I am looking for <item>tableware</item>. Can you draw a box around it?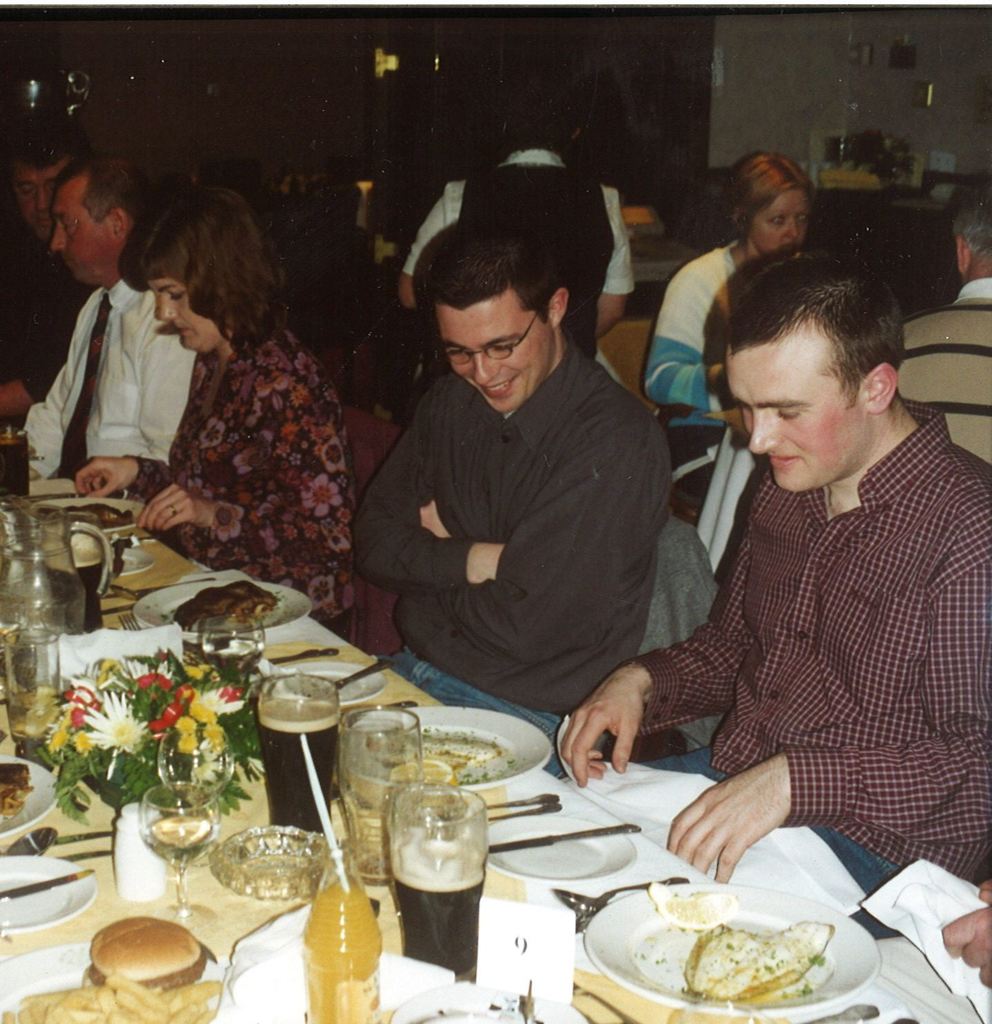
Sure, the bounding box is (x1=567, y1=877, x2=875, y2=1012).
